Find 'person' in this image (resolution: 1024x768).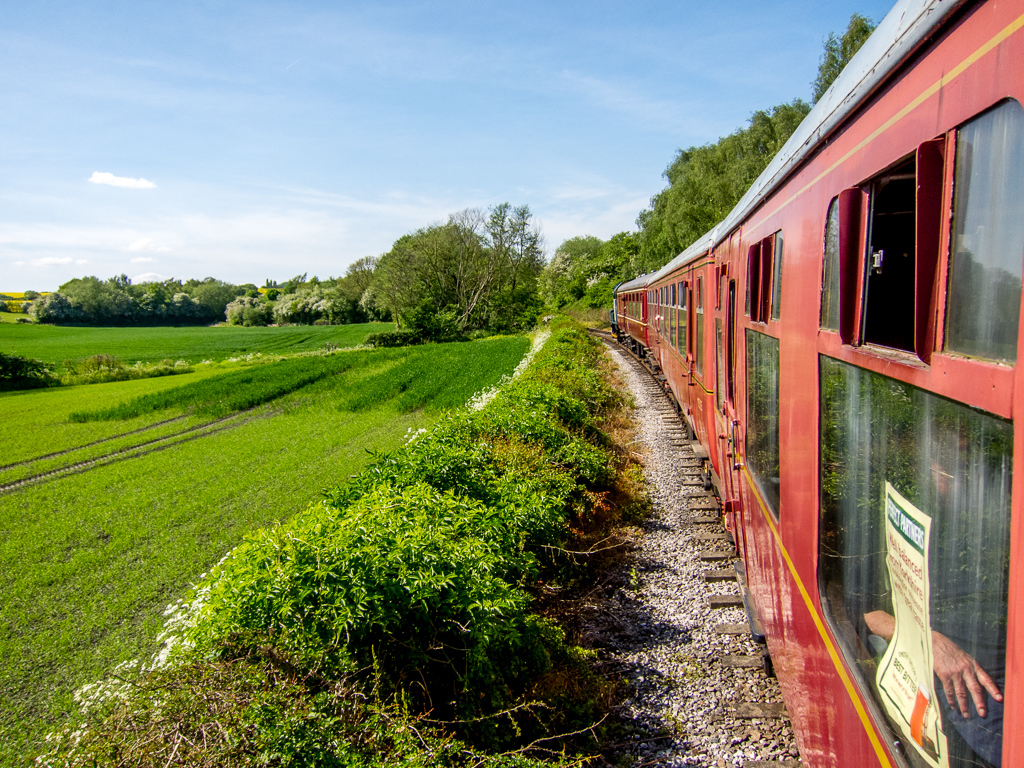
859 434 1004 767.
